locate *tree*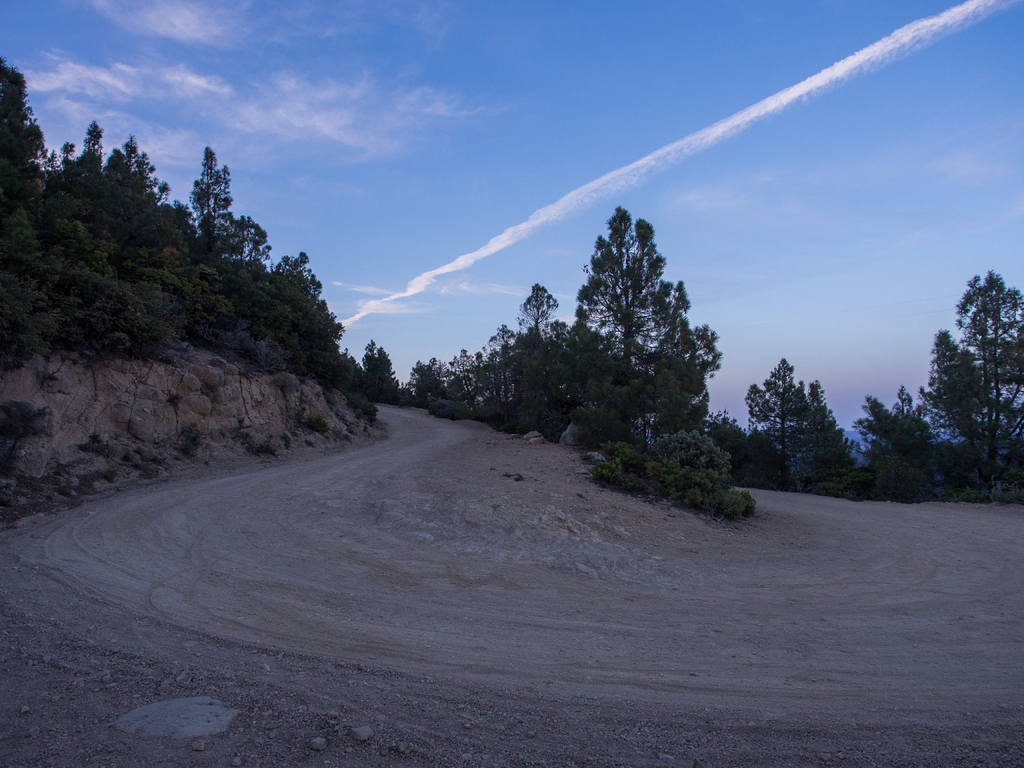
x1=452, y1=345, x2=488, y2=414
